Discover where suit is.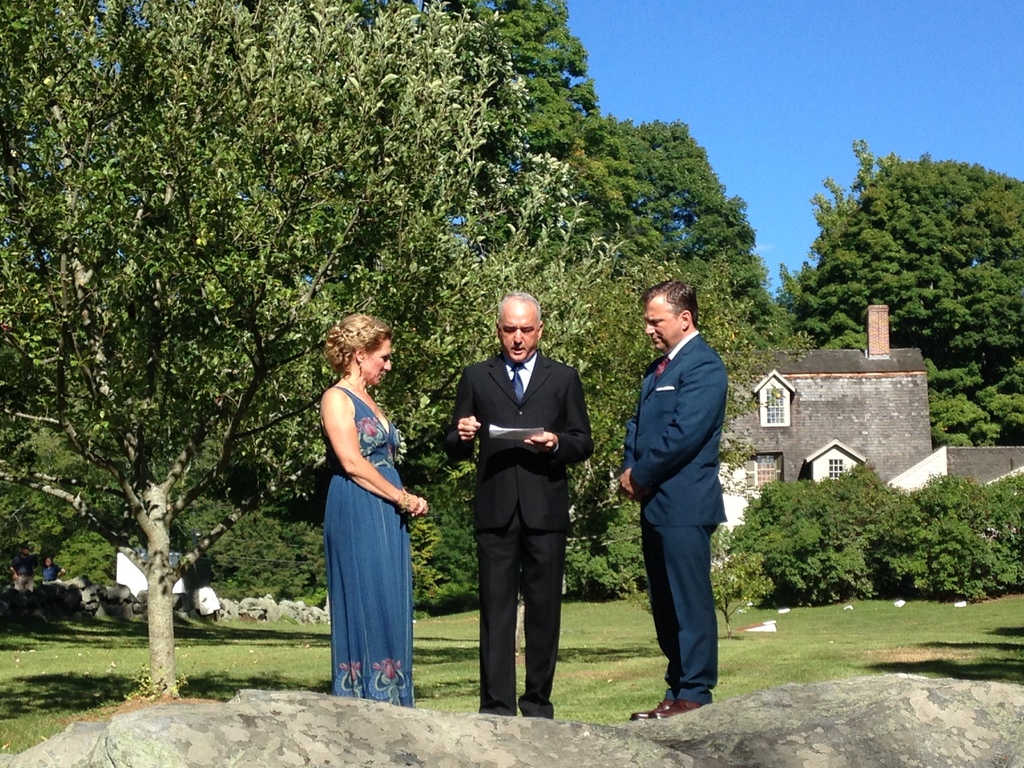
Discovered at locate(625, 330, 732, 705).
